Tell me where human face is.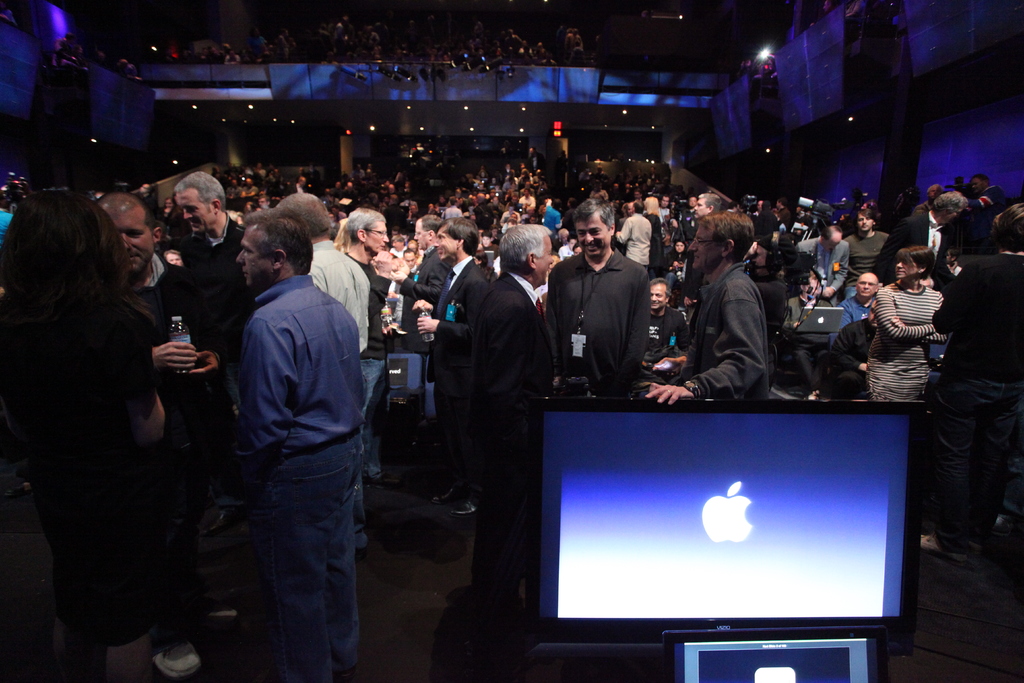
human face is at x1=650, y1=281, x2=667, y2=313.
